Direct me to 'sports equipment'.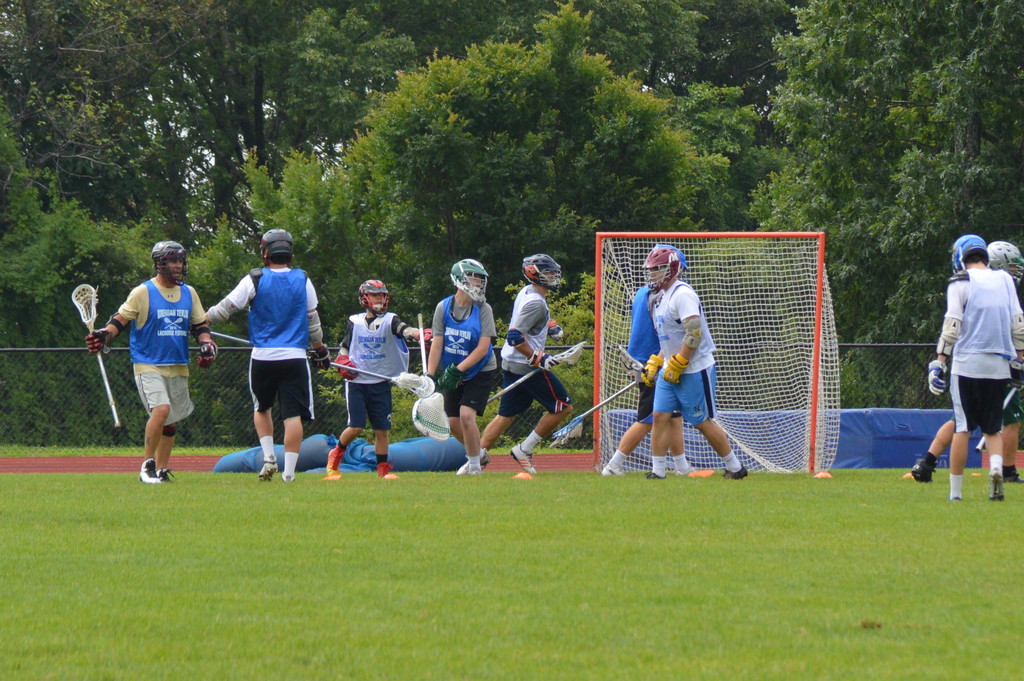
Direction: <bbox>410, 314, 451, 439</bbox>.
